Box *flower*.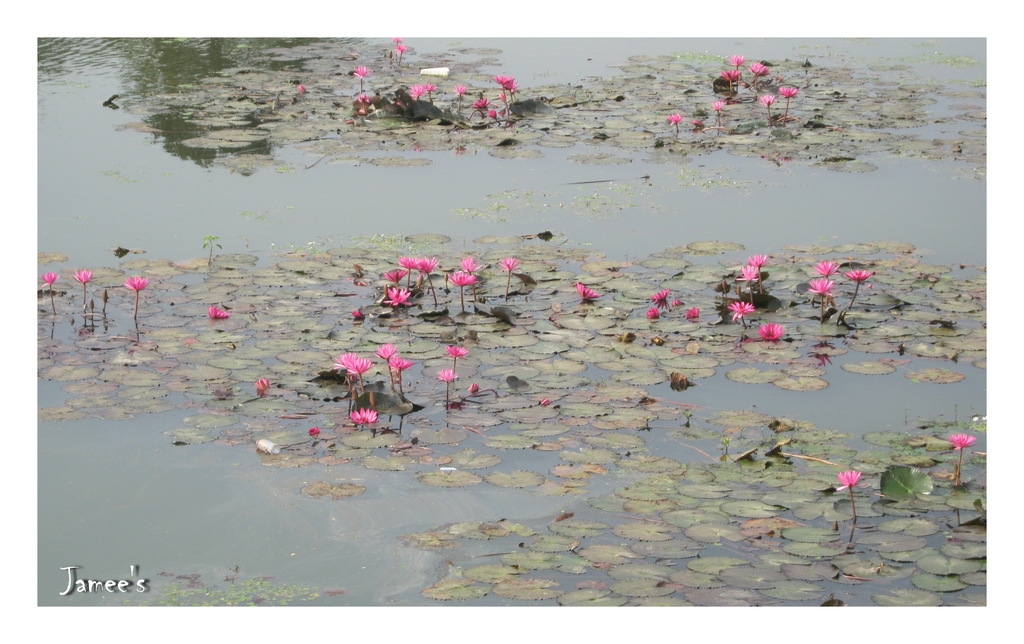
(left=718, top=70, right=740, bottom=83).
